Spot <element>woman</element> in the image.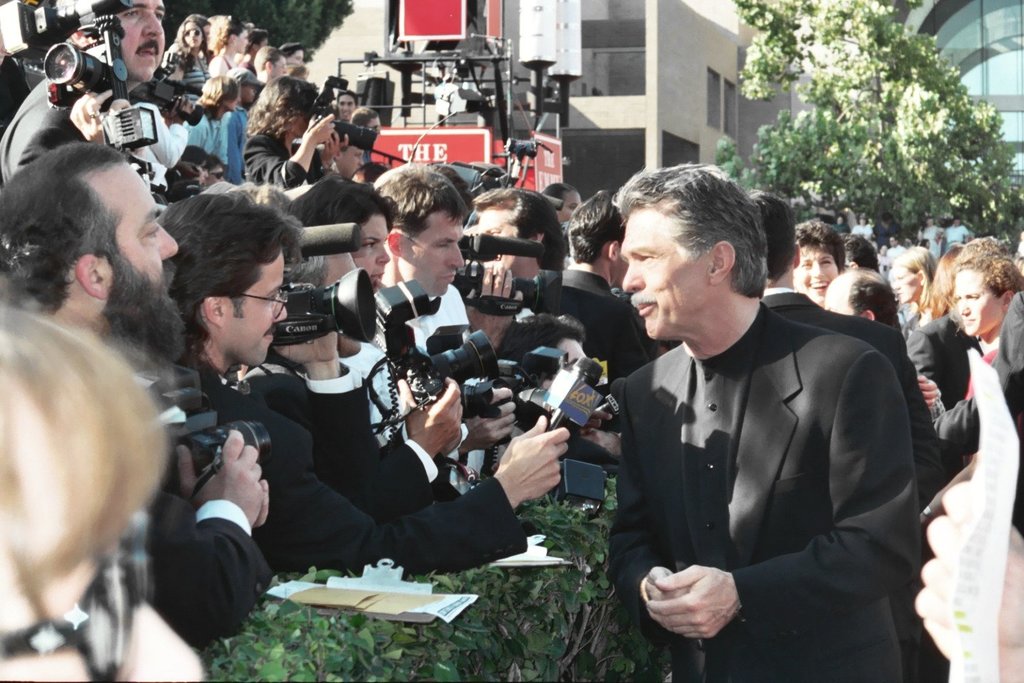
<element>woman</element> found at {"left": 913, "top": 214, "right": 943, "bottom": 258}.
